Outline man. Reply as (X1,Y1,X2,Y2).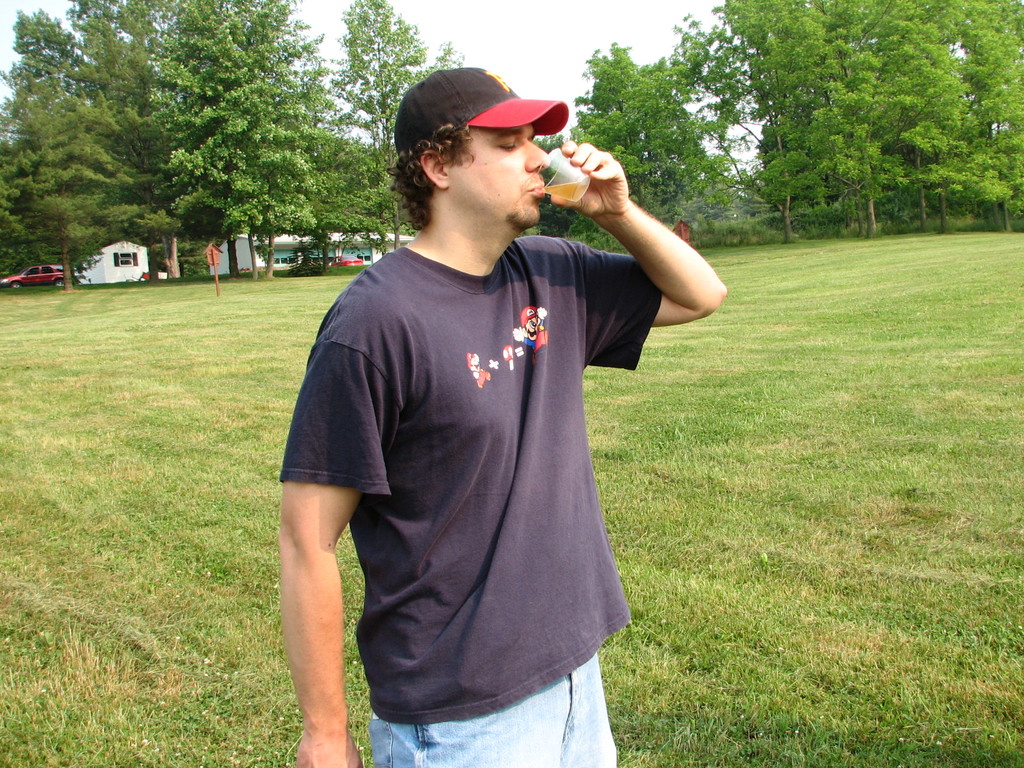
(269,22,710,753).
